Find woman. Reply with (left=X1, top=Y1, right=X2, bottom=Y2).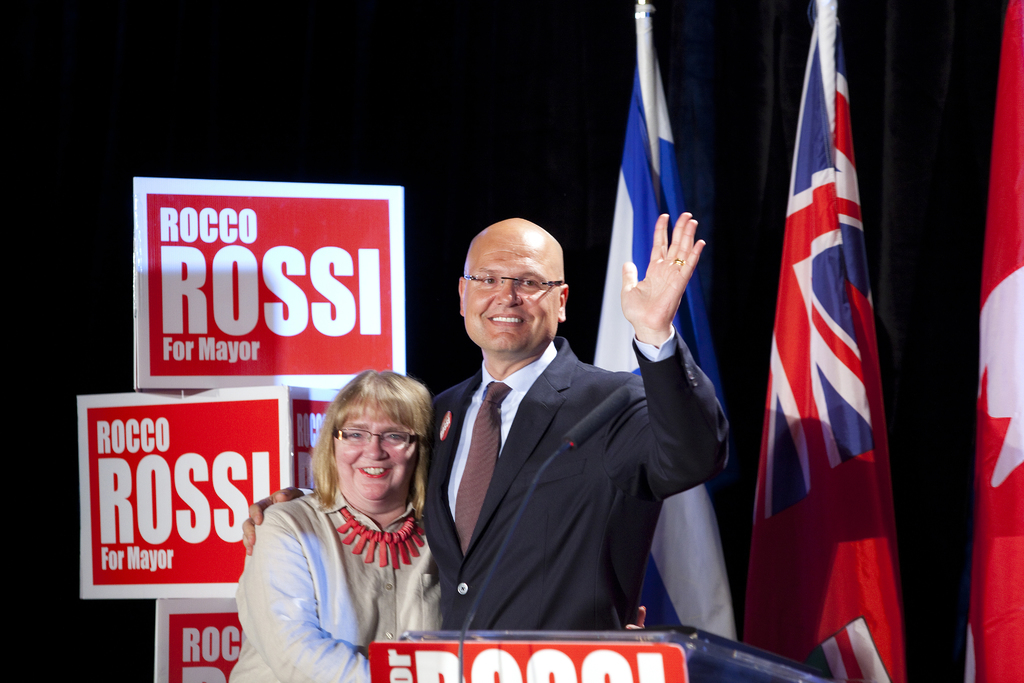
(left=223, top=368, right=442, bottom=682).
